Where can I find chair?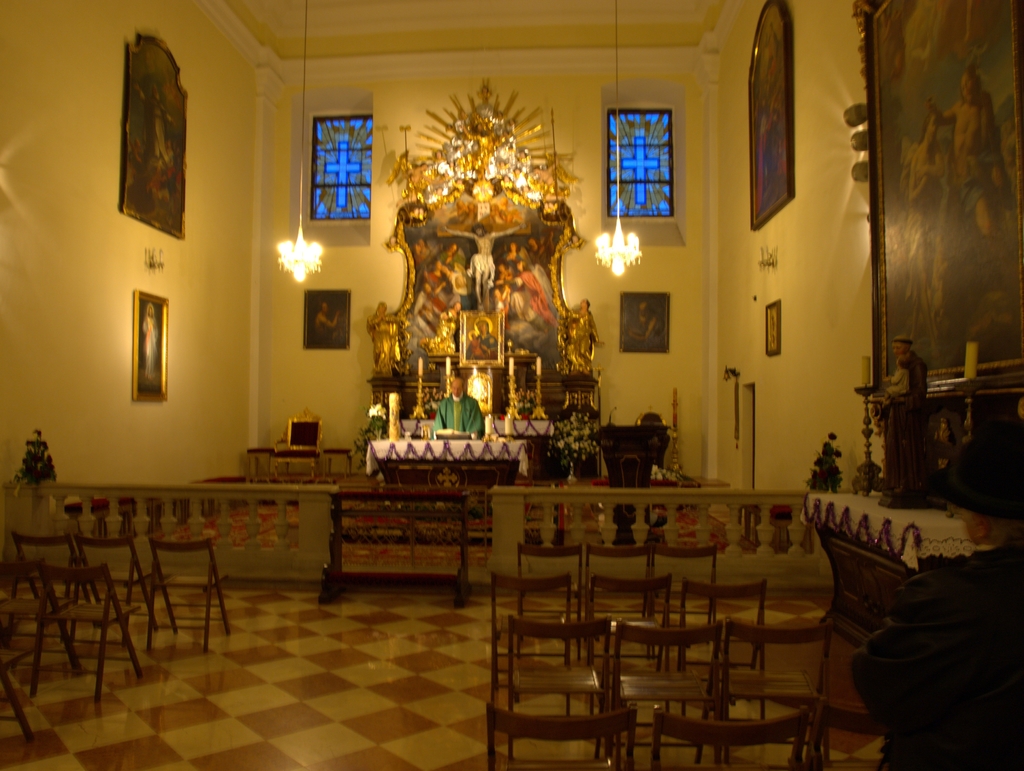
You can find it at BBox(0, 556, 75, 676).
